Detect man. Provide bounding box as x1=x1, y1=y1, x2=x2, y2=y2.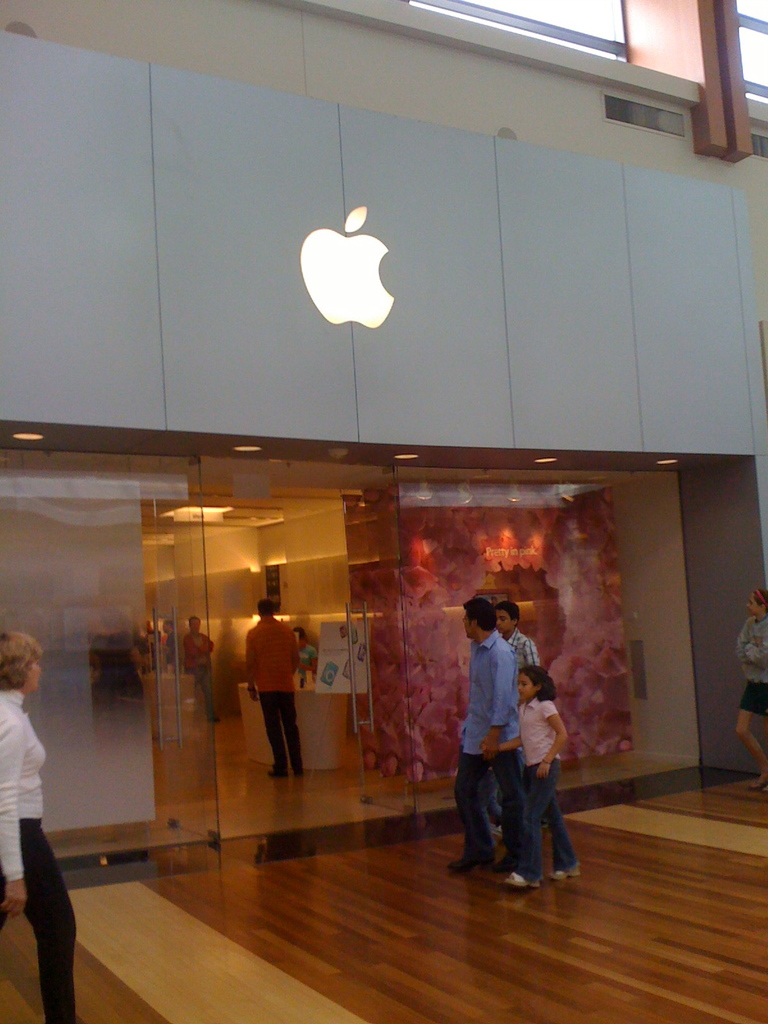
x1=179, y1=610, x2=217, y2=725.
